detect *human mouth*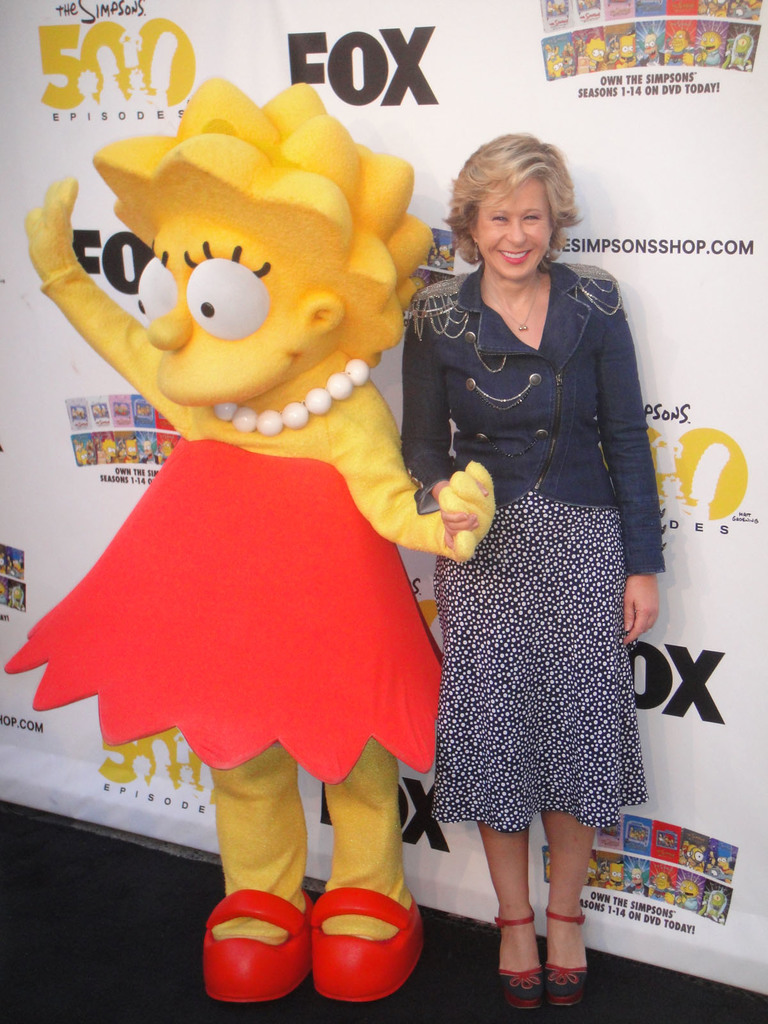
bbox=(493, 244, 538, 270)
